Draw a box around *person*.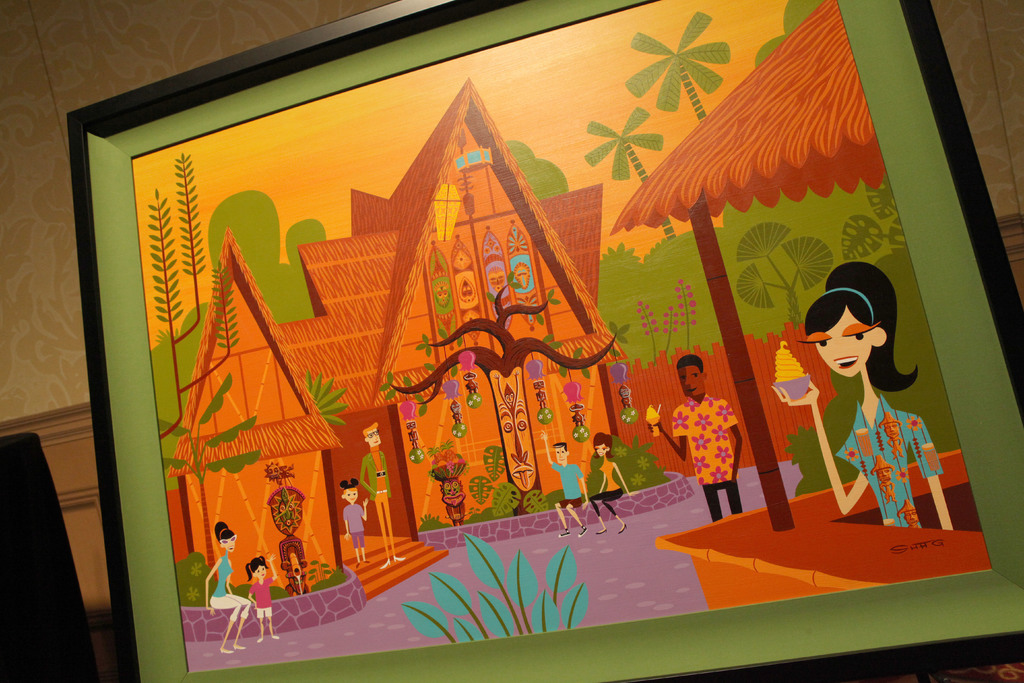
crop(770, 262, 955, 532).
